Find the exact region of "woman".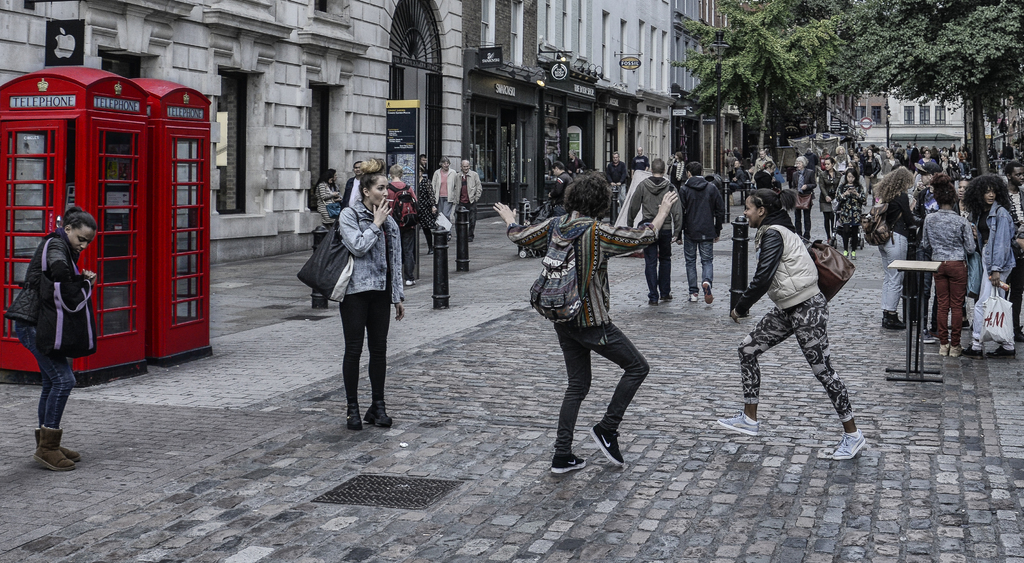
Exact region: left=417, top=166, right=442, bottom=252.
